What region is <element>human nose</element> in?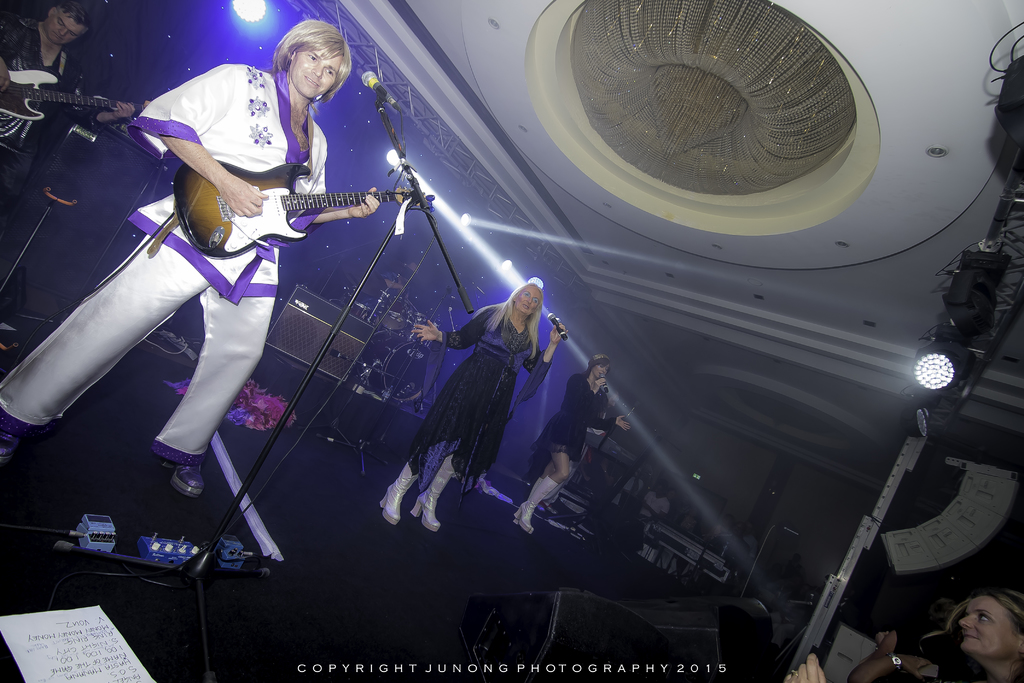
box(527, 298, 532, 305).
